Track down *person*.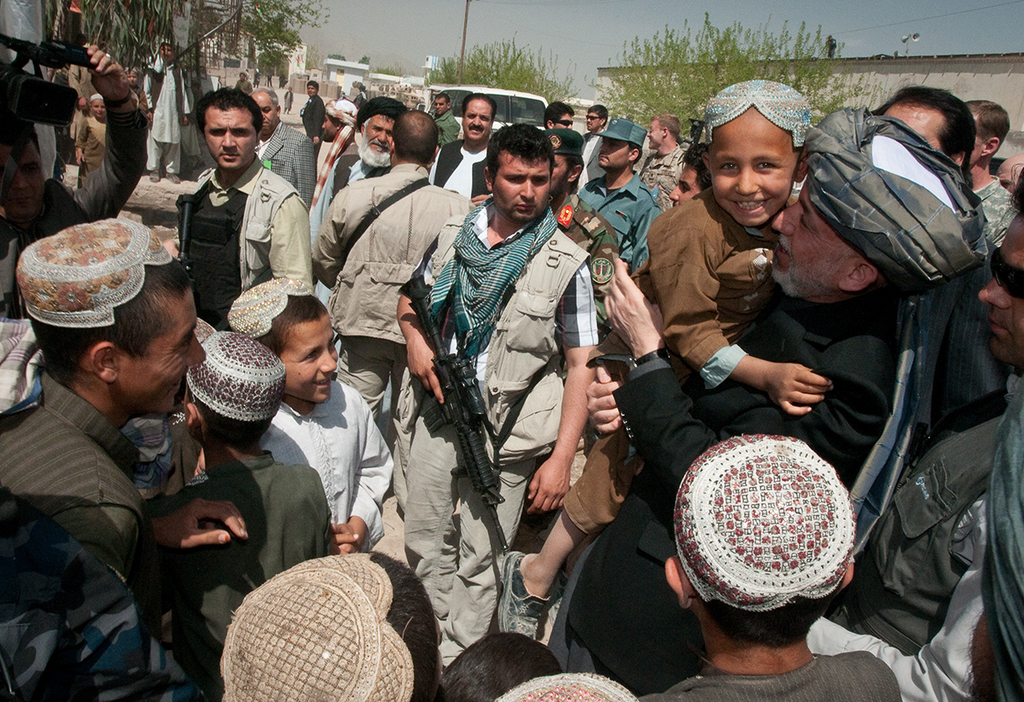
Tracked to 429/93/494/204.
